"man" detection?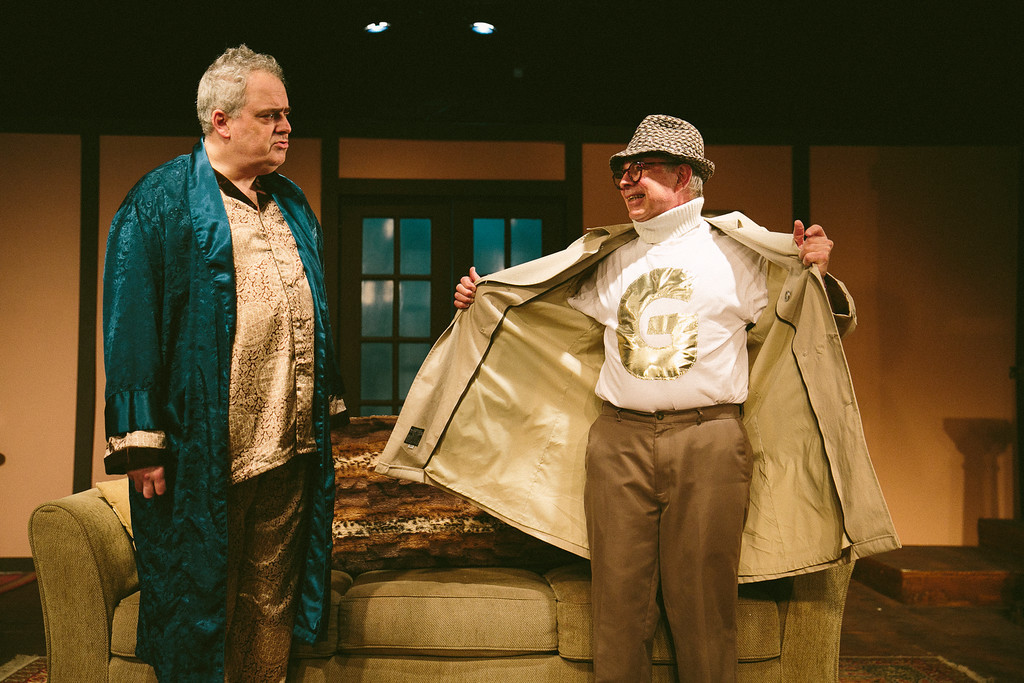
[left=102, top=41, right=329, bottom=682]
